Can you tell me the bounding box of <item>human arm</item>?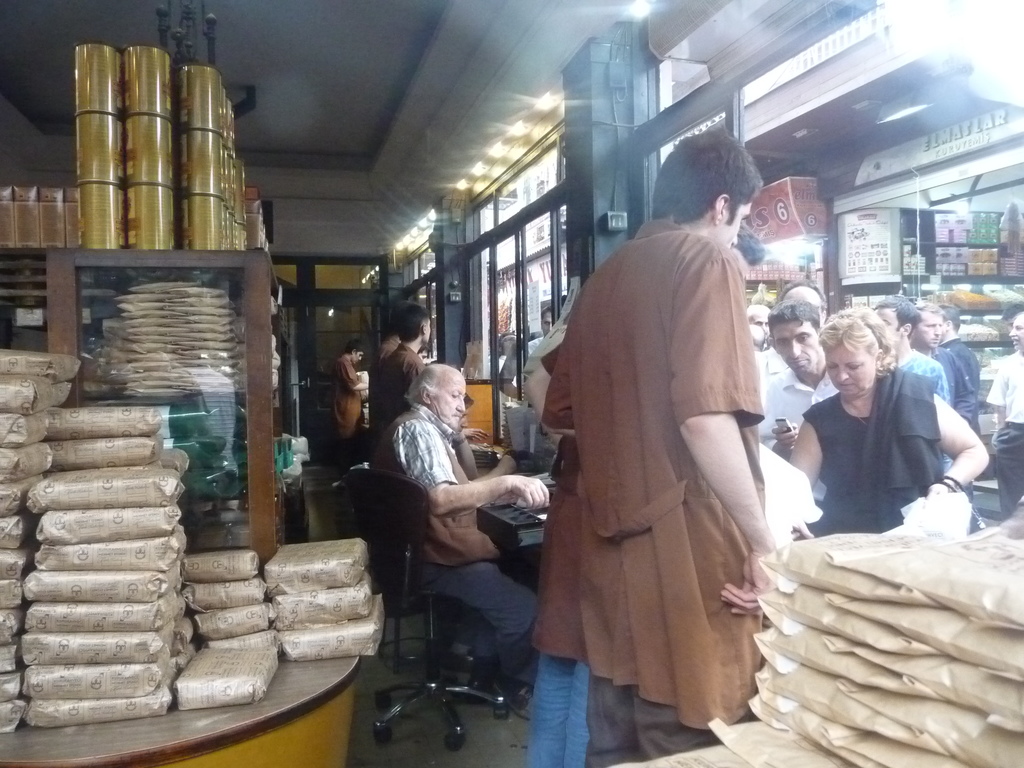
box=[451, 425, 479, 492].
